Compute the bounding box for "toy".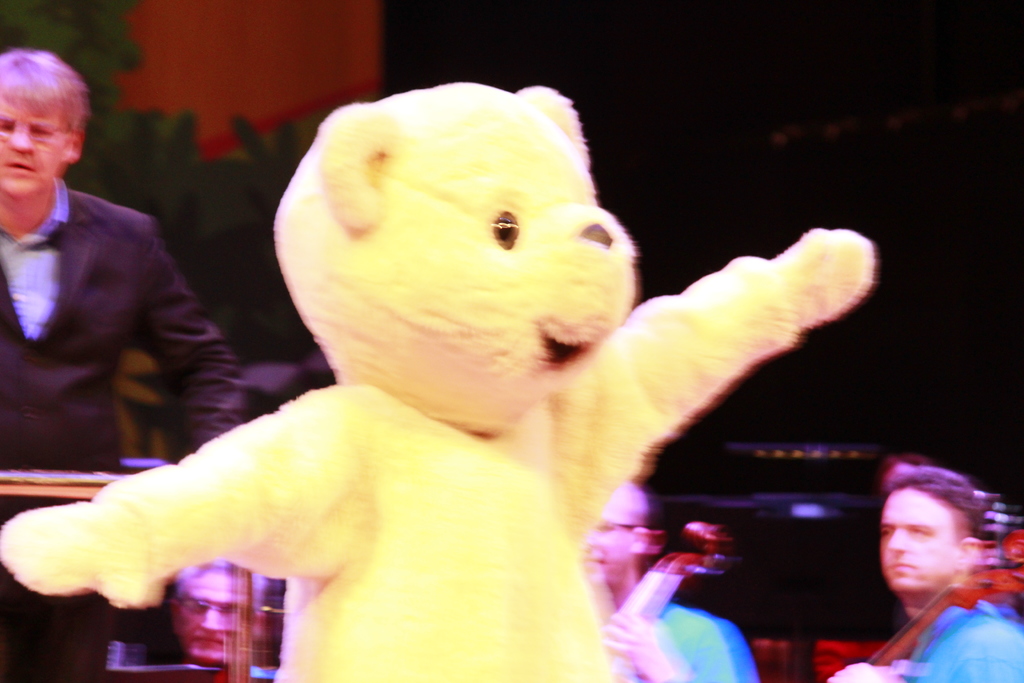
0:86:873:682.
